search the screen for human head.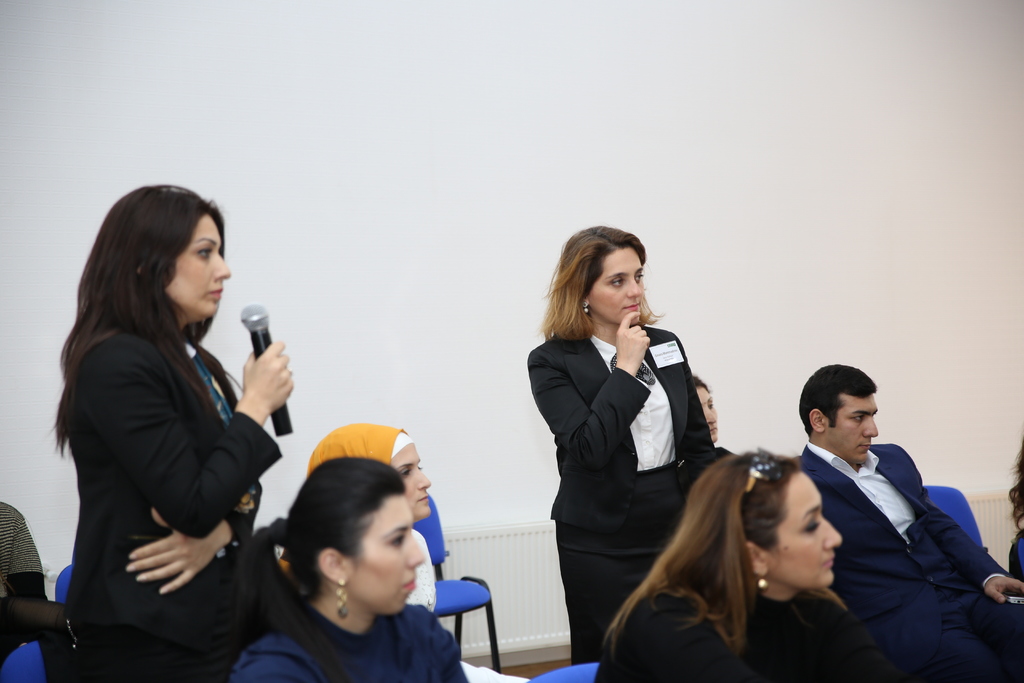
Found at [left=278, top=456, right=428, bottom=627].
